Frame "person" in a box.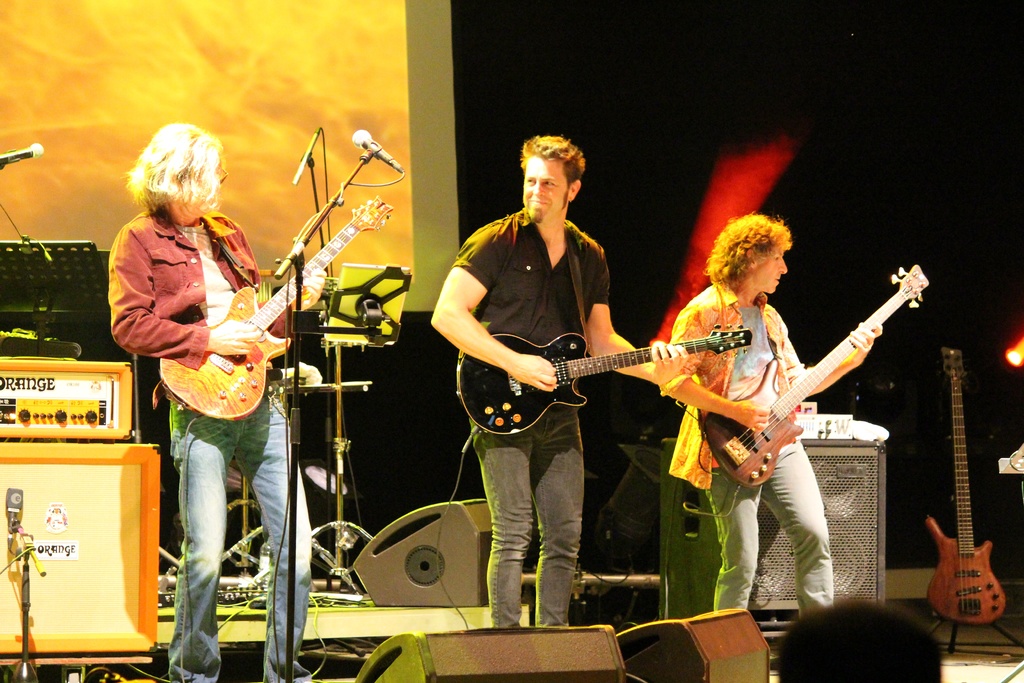
locate(431, 134, 691, 628).
